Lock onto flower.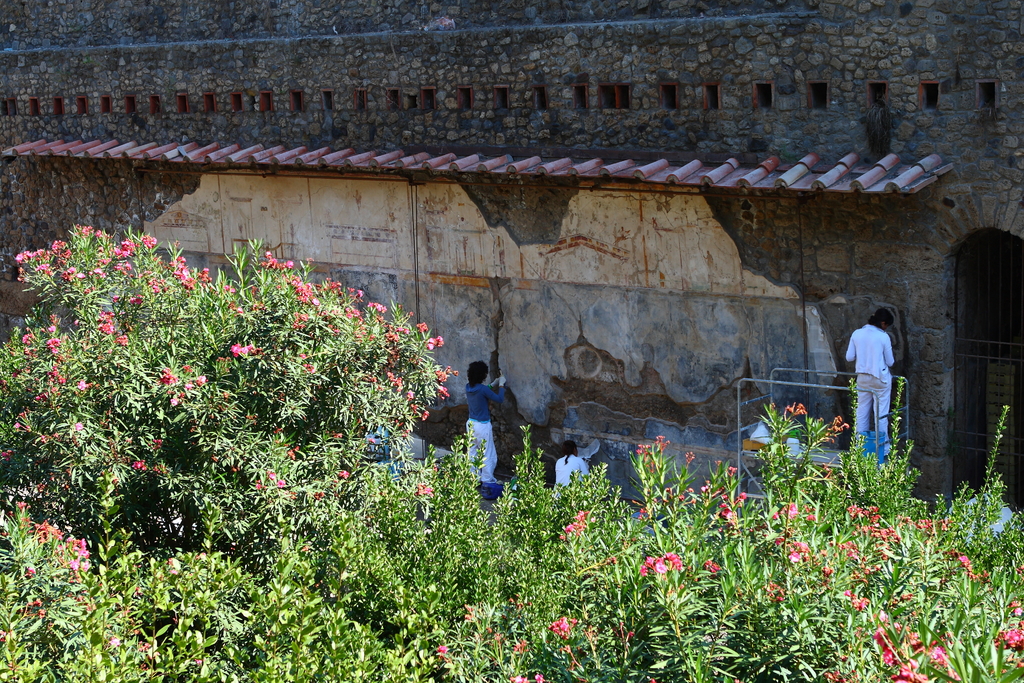
Locked: BBox(652, 559, 673, 577).
